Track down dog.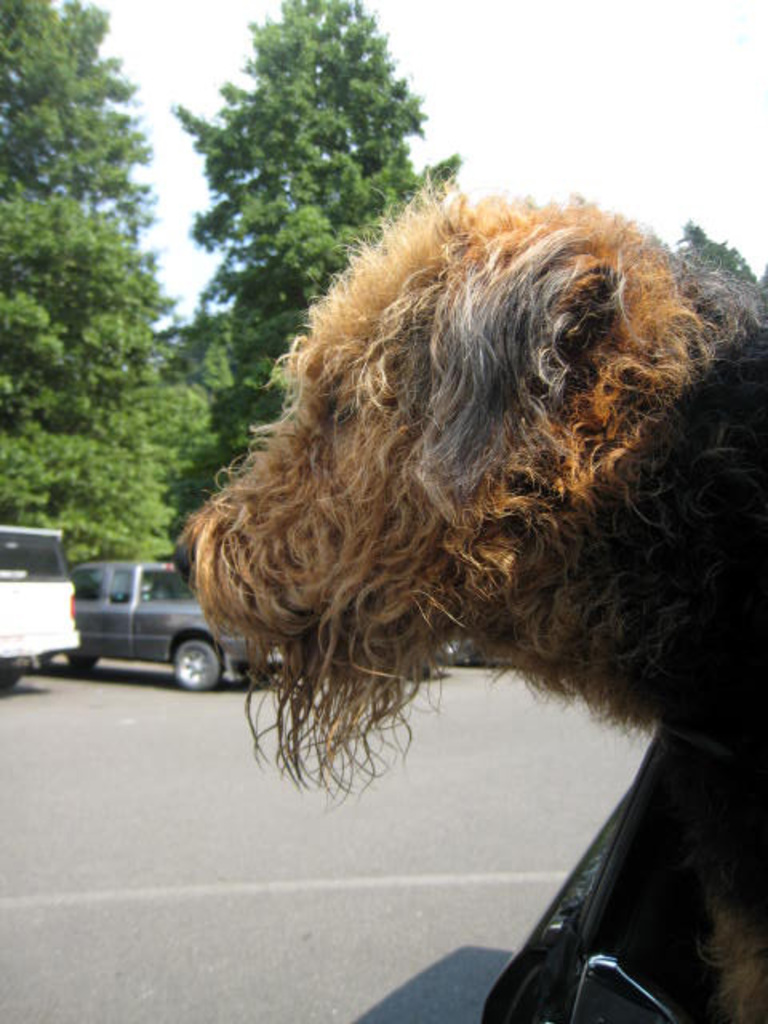
Tracked to 173/173/766/1022.
